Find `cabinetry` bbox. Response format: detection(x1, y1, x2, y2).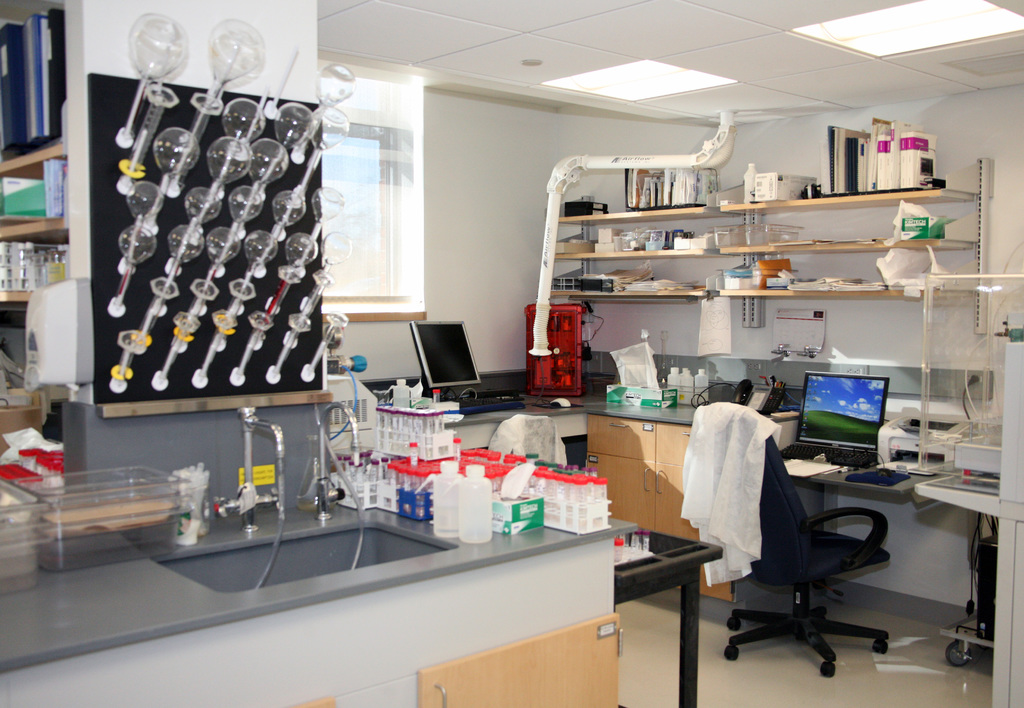
detection(0, 129, 68, 321).
